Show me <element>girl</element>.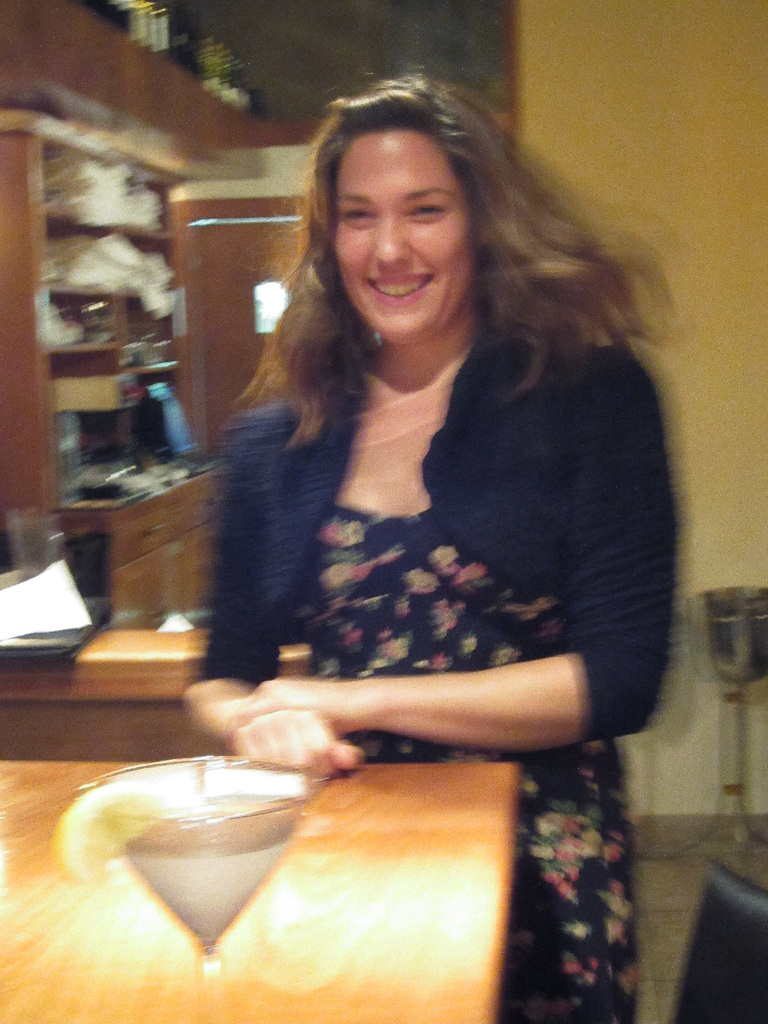
<element>girl</element> is here: [180,74,685,1023].
